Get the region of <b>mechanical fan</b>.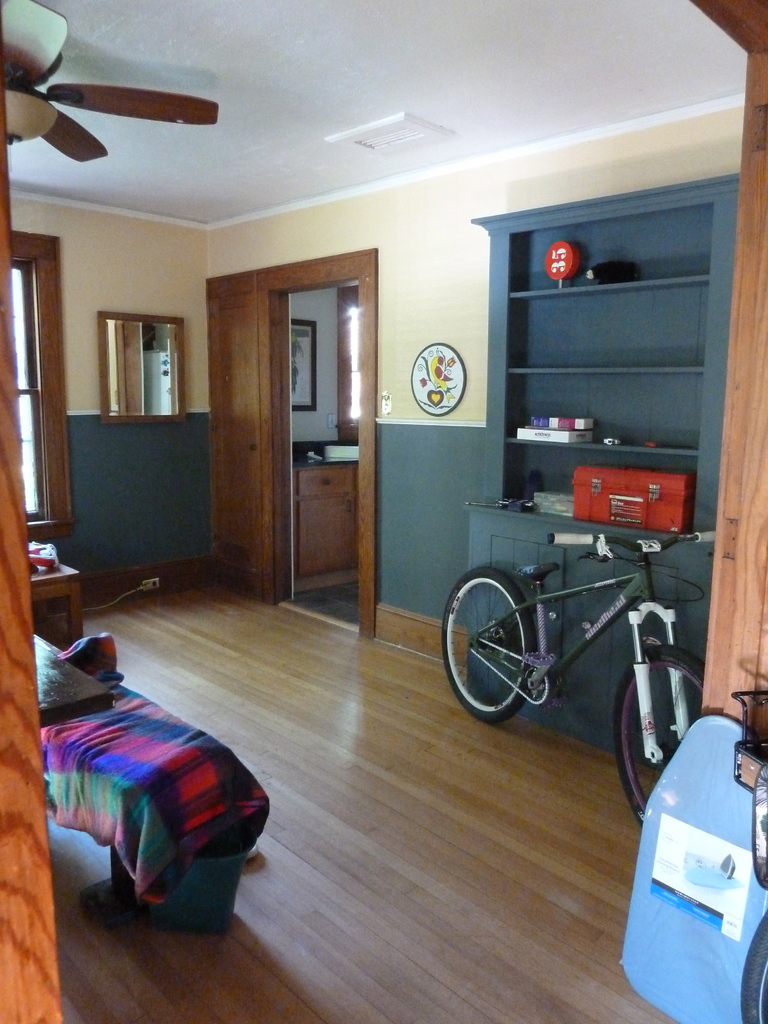
[5, 0, 219, 161].
